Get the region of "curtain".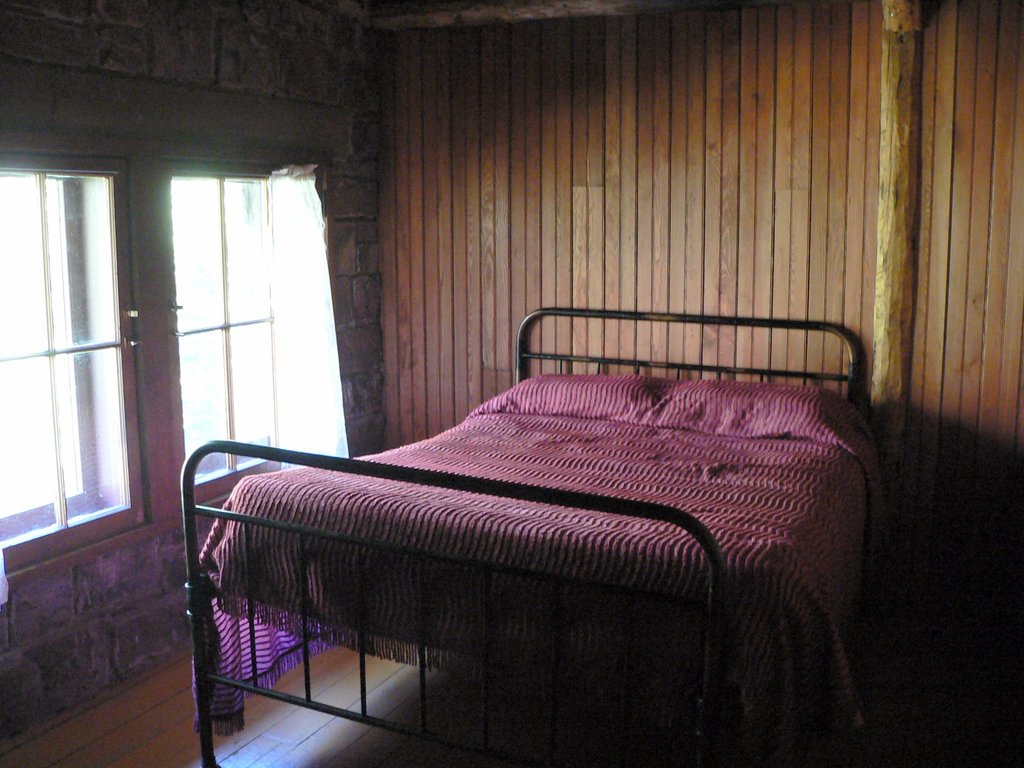
box(272, 164, 345, 483).
